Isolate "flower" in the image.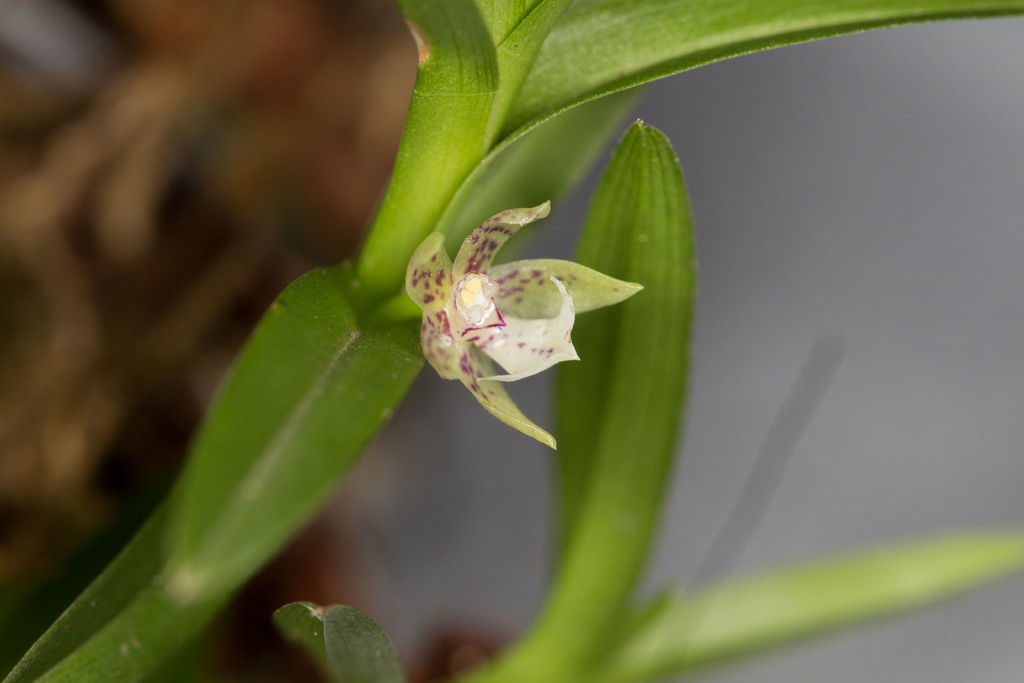
Isolated region: (left=413, top=183, right=636, bottom=420).
